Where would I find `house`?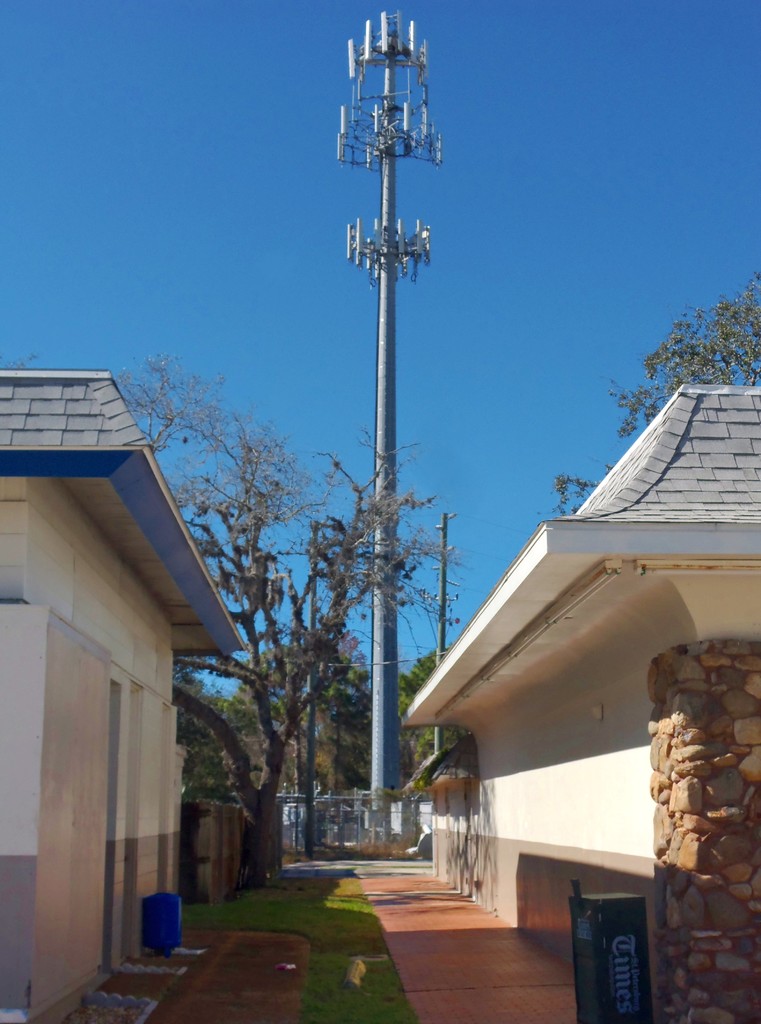
At bbox=(401, 377, 760, 983).
